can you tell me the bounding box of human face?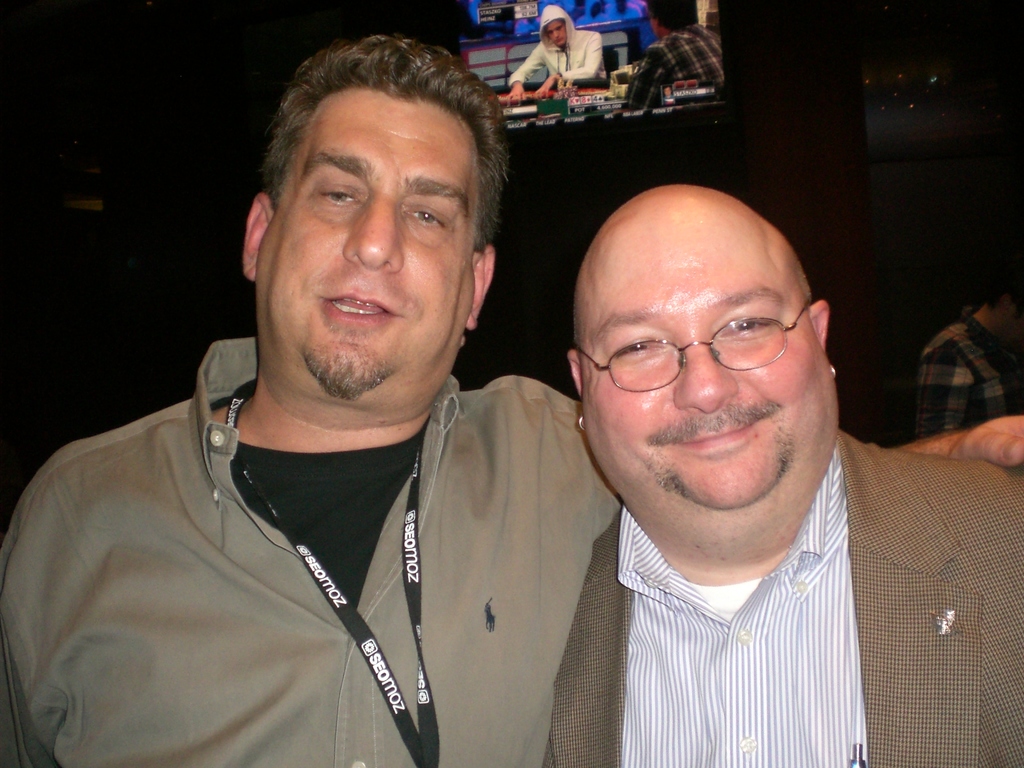
l=257, t=87, r=476, b=398.
